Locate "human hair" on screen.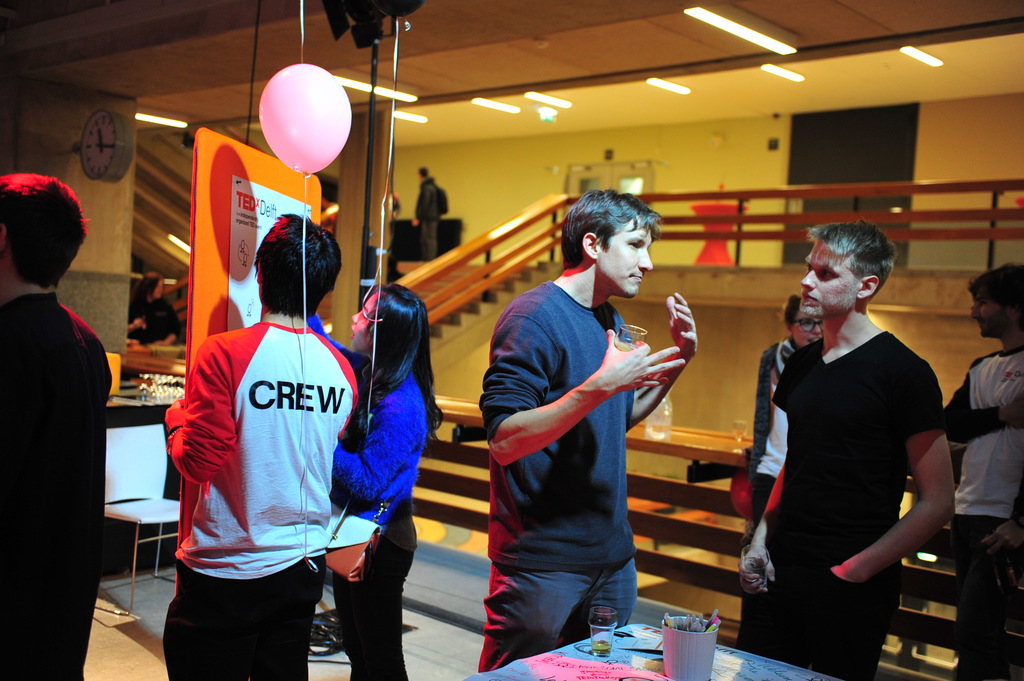
On screen at 419, 166, 429, 177.
